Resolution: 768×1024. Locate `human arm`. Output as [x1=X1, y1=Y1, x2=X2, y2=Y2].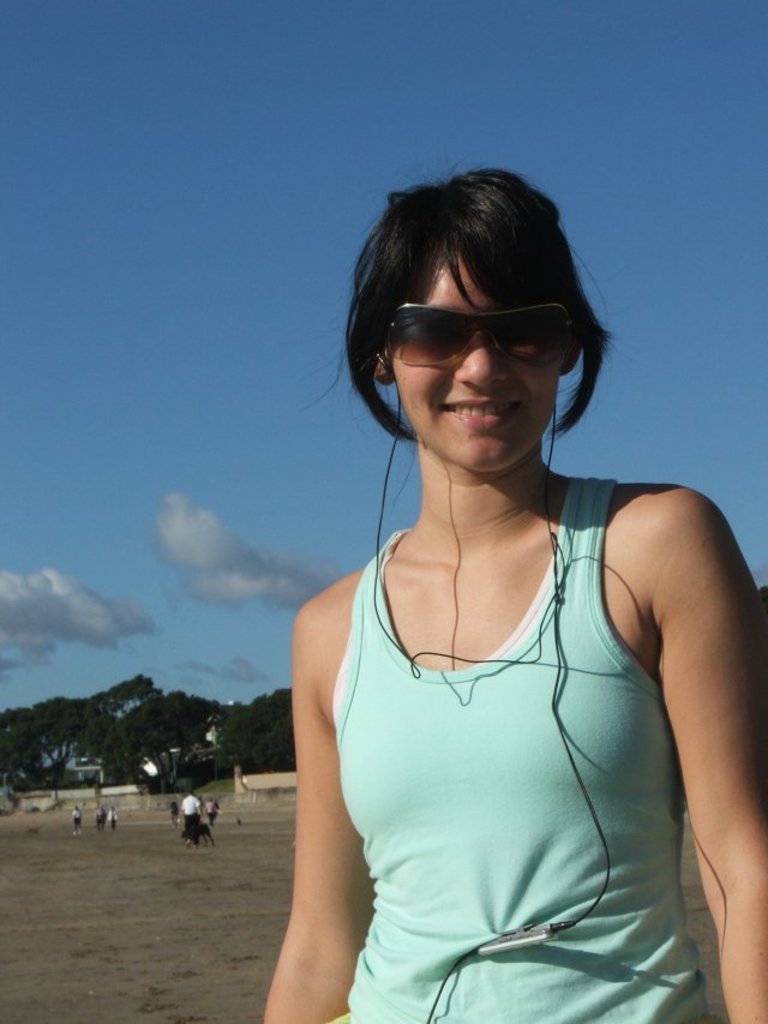
[x1=271, y1=627, x2=376, y2=1017].
